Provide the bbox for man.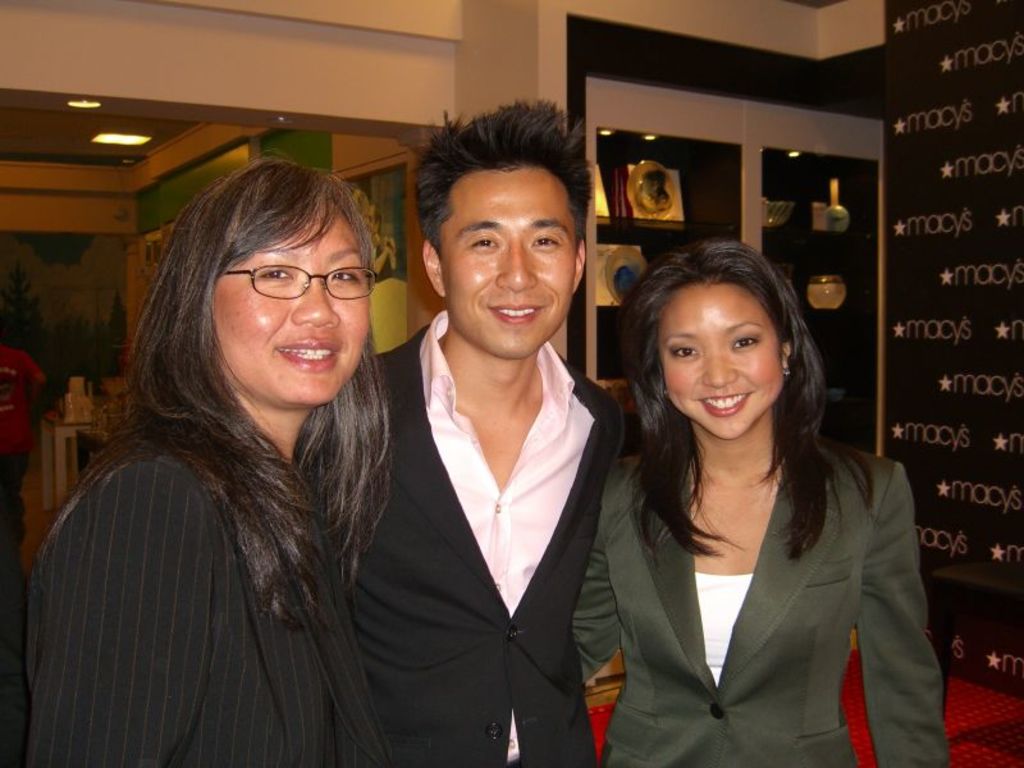
339:119:643:767.
